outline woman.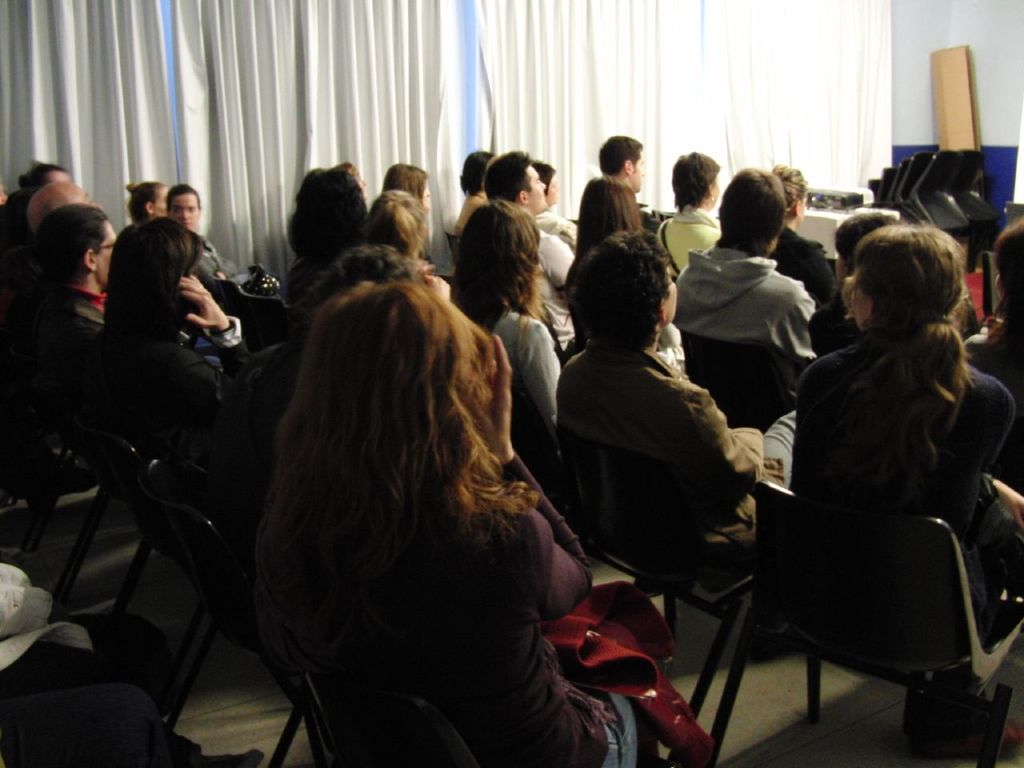
Outline: locate(381, 166, 436, 262).
